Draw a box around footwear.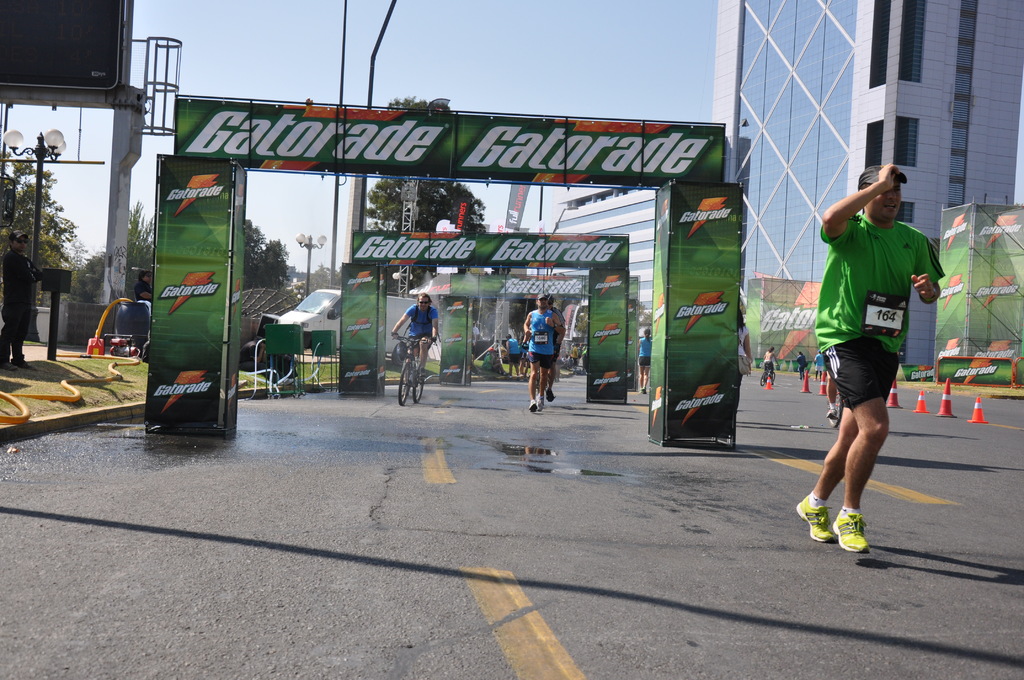
826 407 837 420.
